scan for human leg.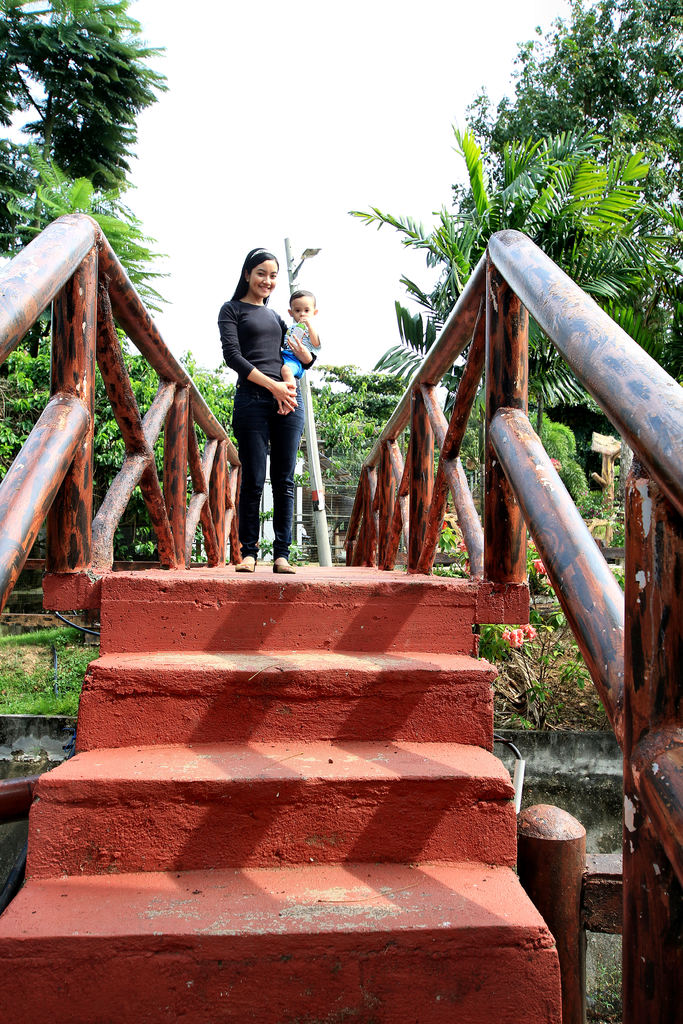
Scan result: [236,393,263,575].
